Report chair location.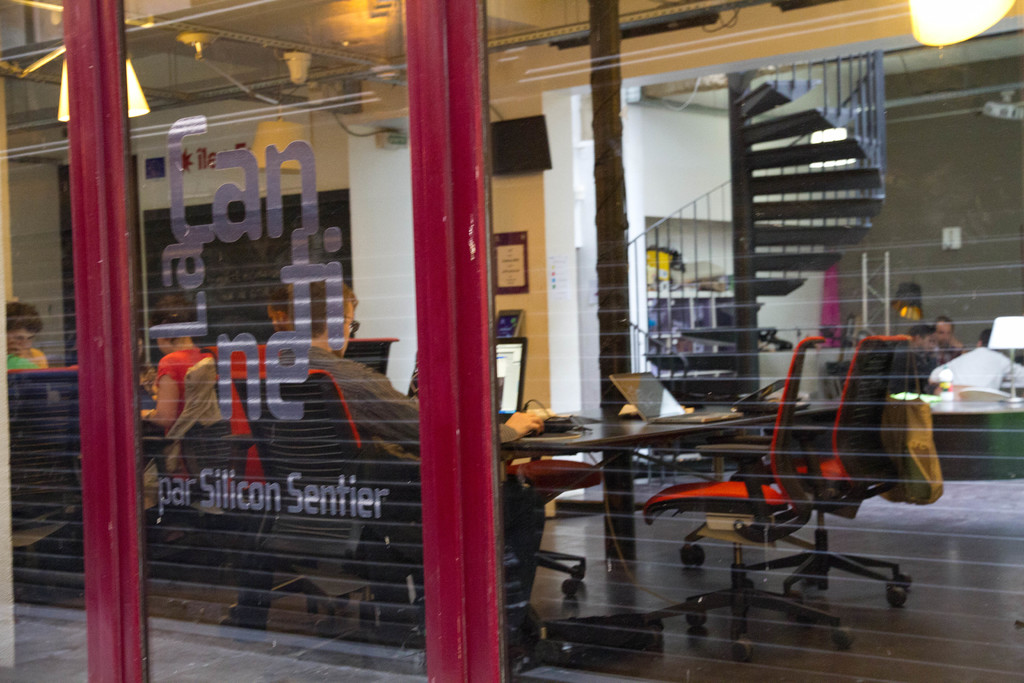
Report: left=147, top=350, right=273, bottom=634.
